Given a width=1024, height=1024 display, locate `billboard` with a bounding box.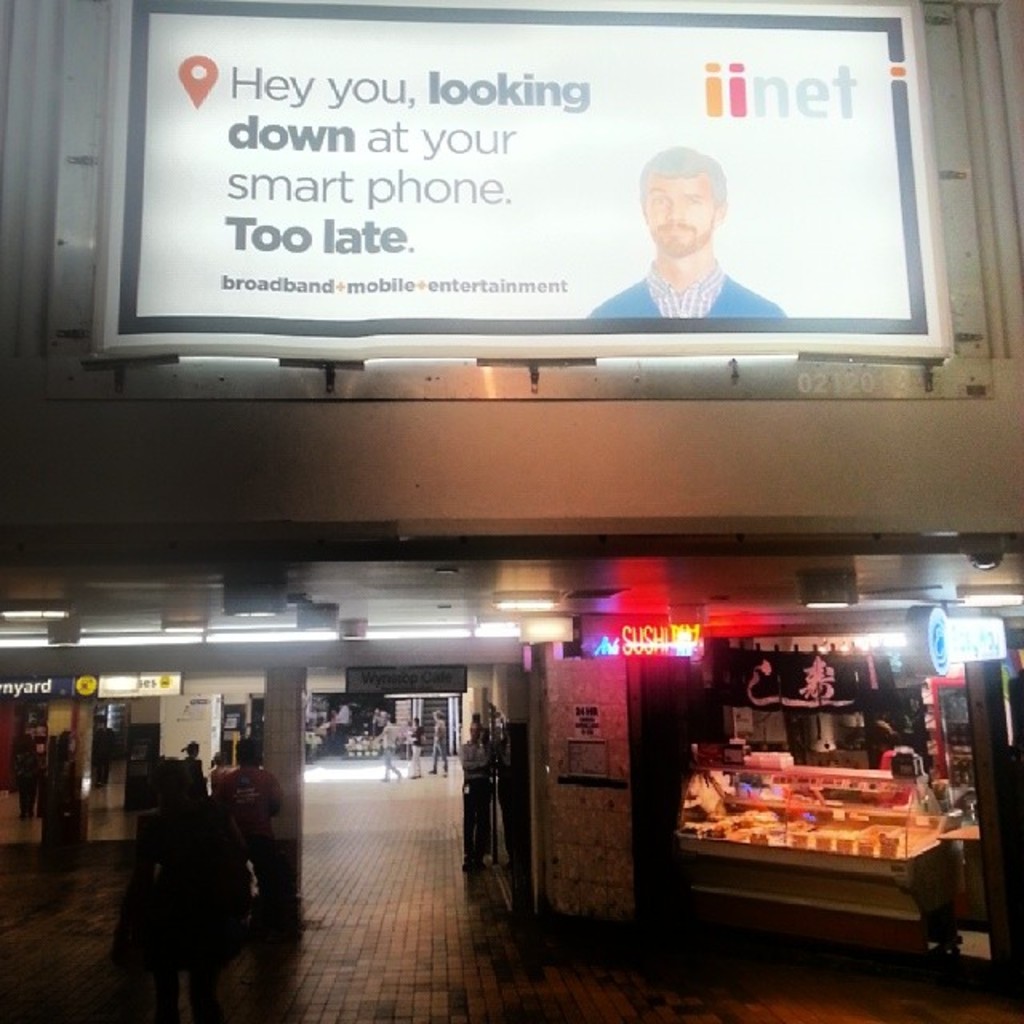
Located: region(942, 610, 1011, 659).
